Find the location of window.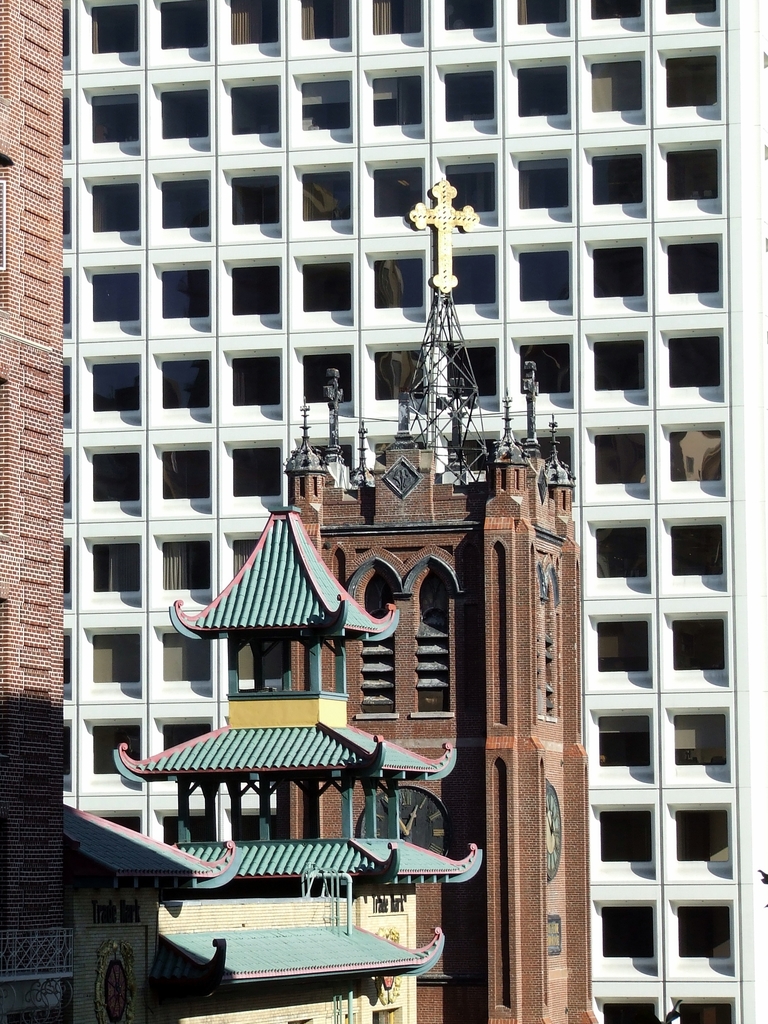
Location: pyautogui.locateOnScreen(586, 1, 642, 19).
